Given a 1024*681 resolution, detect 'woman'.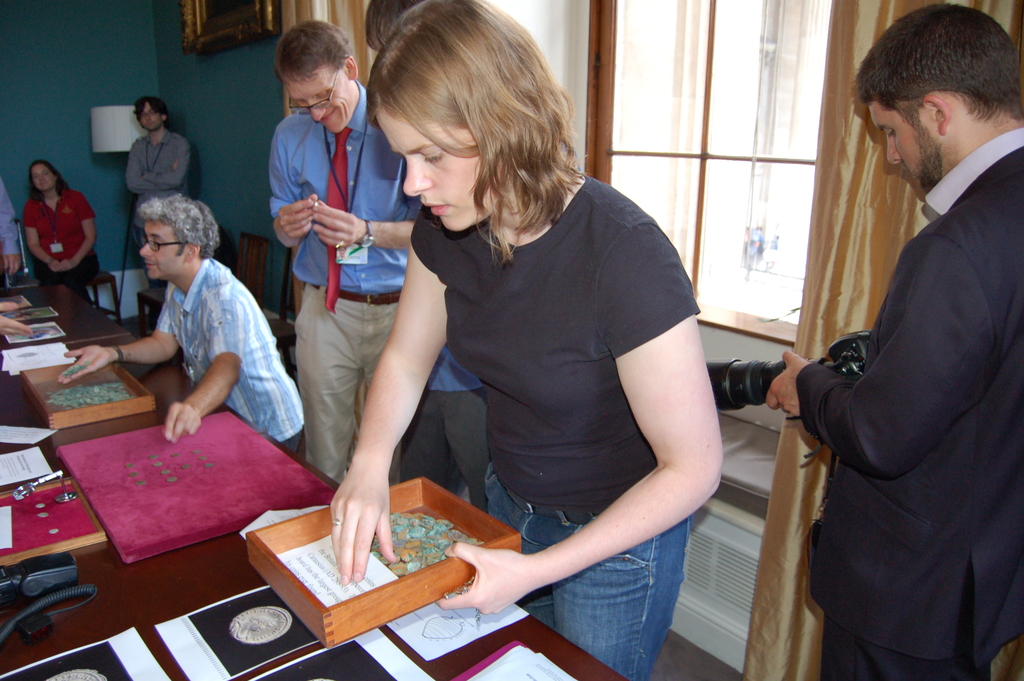
<region>310, 17, 733, 652</region>.
